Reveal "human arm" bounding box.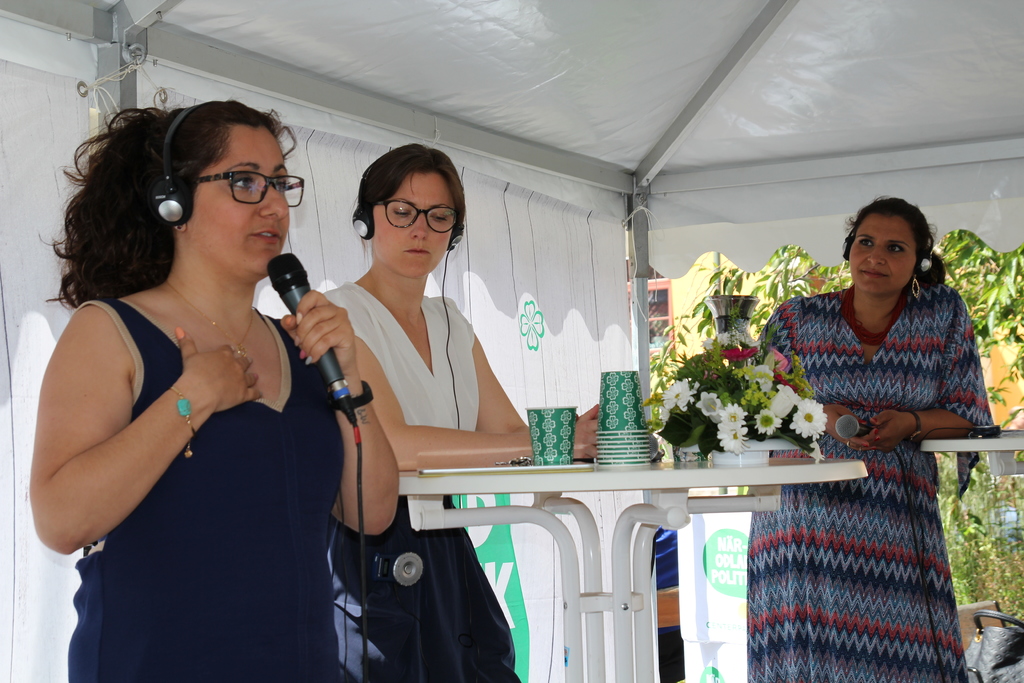
Revealed: BBox(35, 325, 258, 556).
